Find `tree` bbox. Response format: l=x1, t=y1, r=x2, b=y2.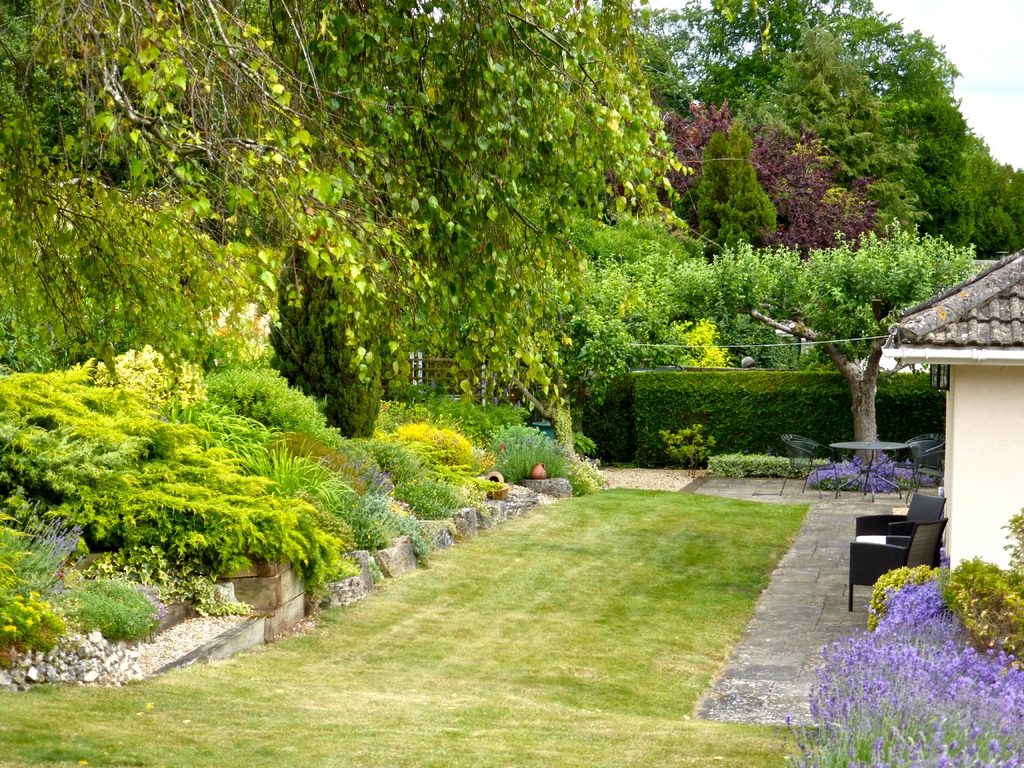
l=652, t=92, r=884, b=264.
